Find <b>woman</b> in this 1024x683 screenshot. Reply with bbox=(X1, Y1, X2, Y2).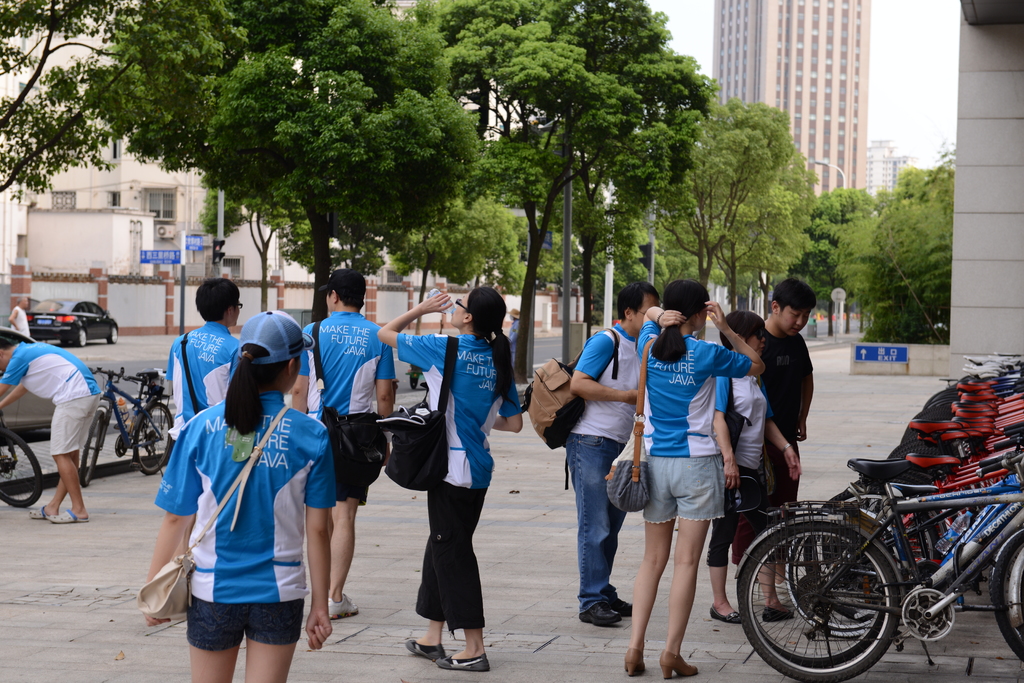
bbox=(716, 311, 799, 620).
